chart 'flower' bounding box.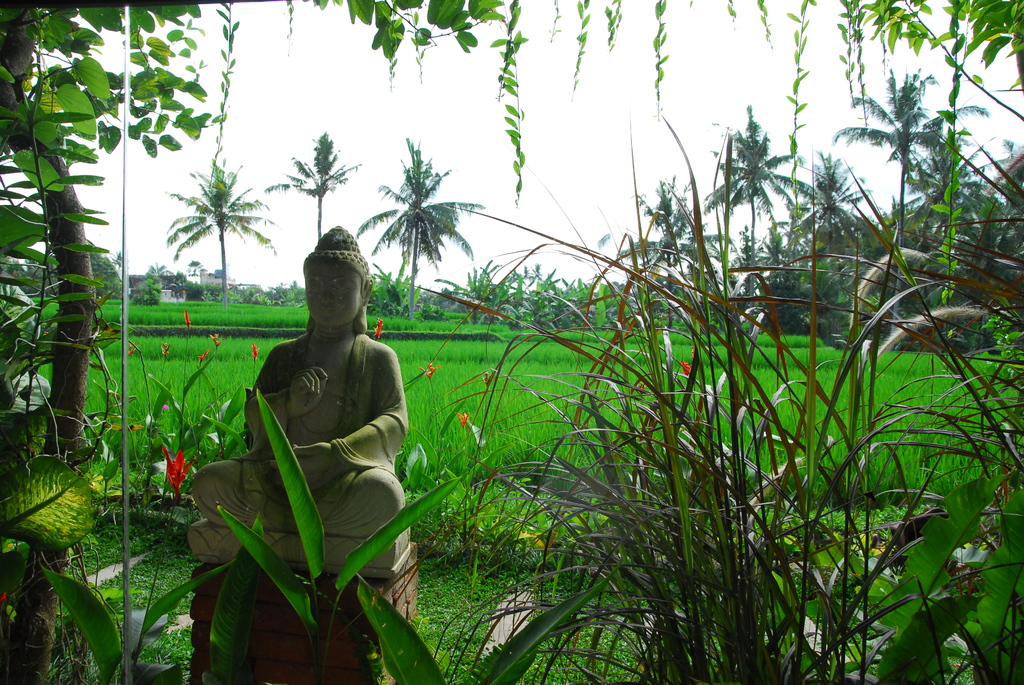
Charted: crop(451, 408, 469, 434).
